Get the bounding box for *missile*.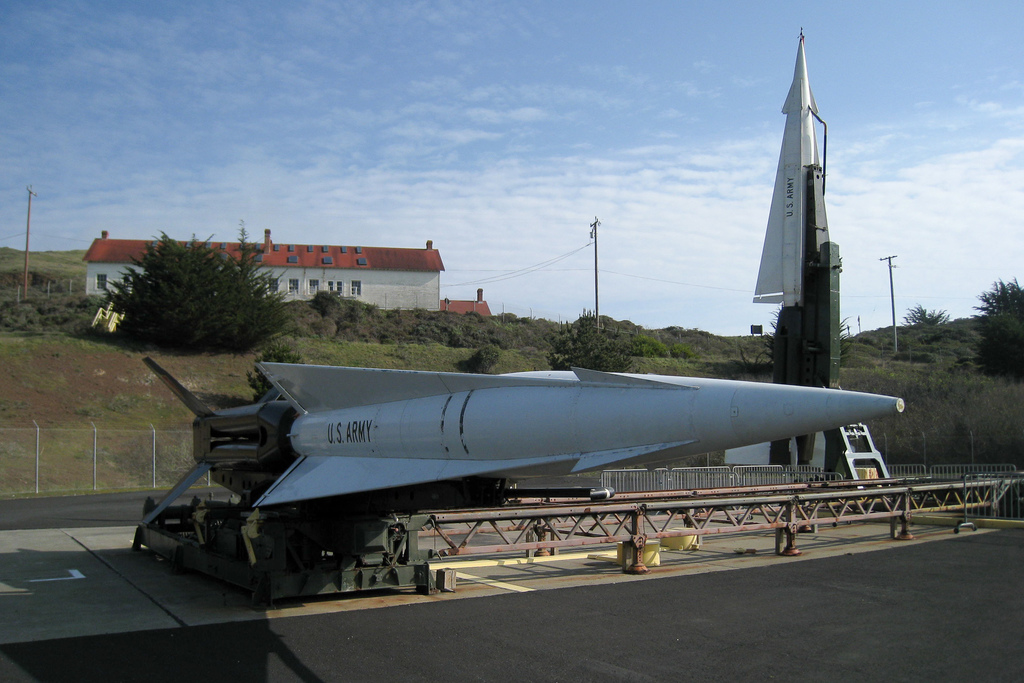
l=248, t=361, r=904, b=505.
